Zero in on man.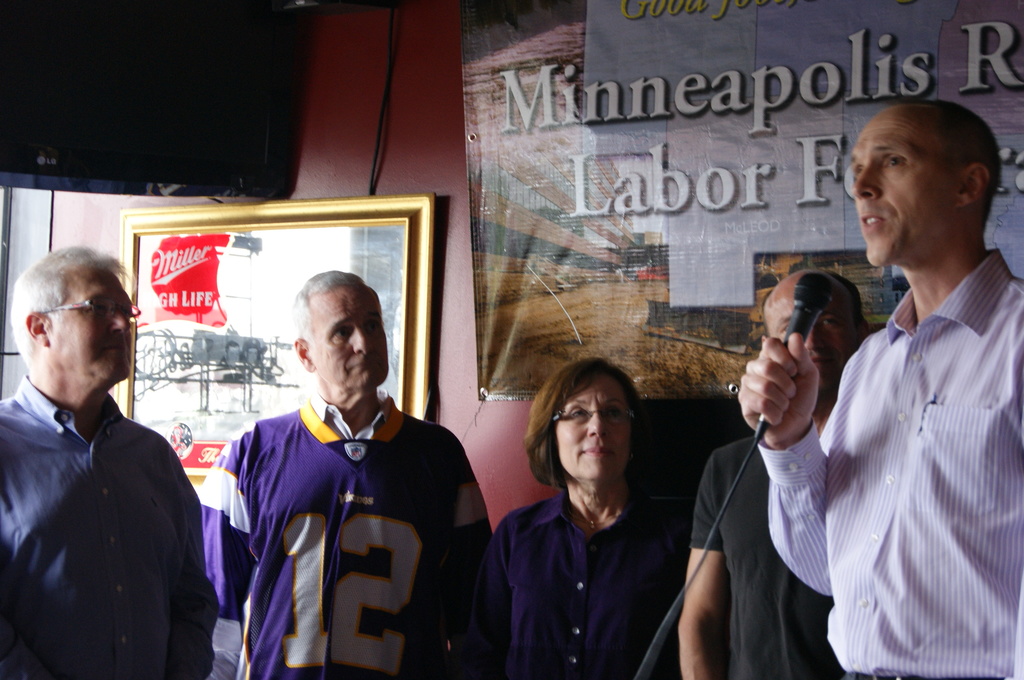
Zeroed in: 0,243,218,679.
